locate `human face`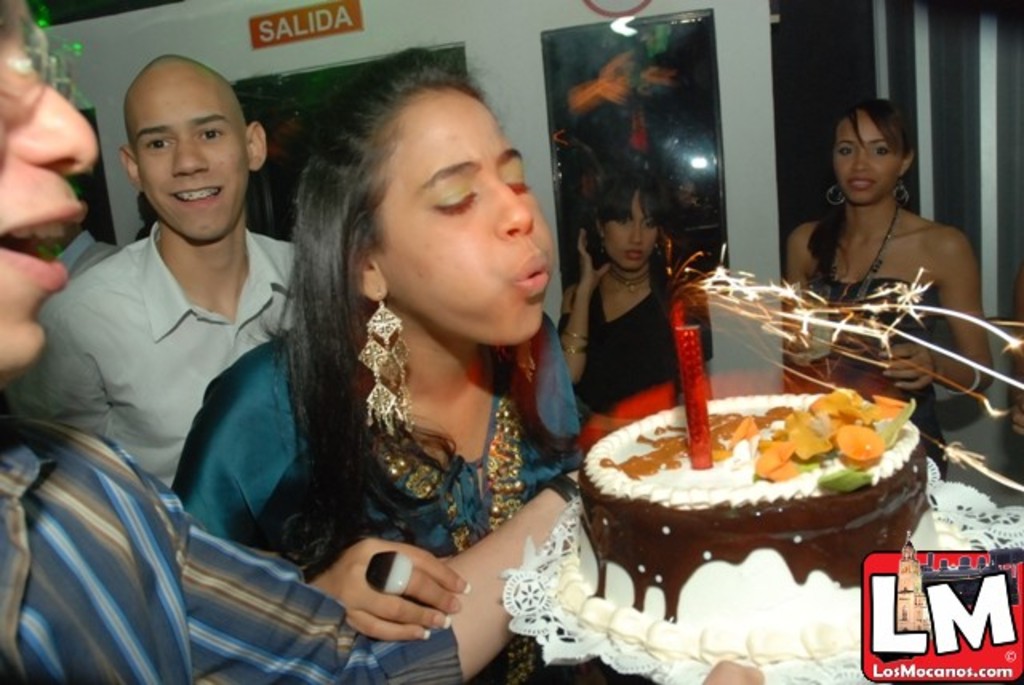
(830,114,901,206)
